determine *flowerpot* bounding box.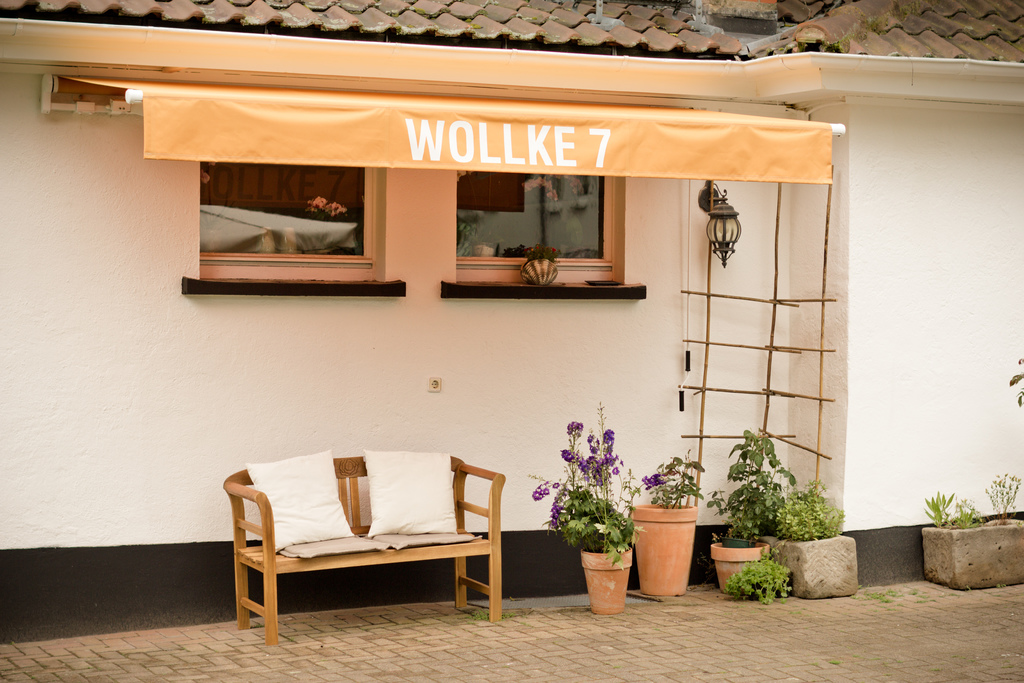
Determined: box=[708, 532, 766, 595].
